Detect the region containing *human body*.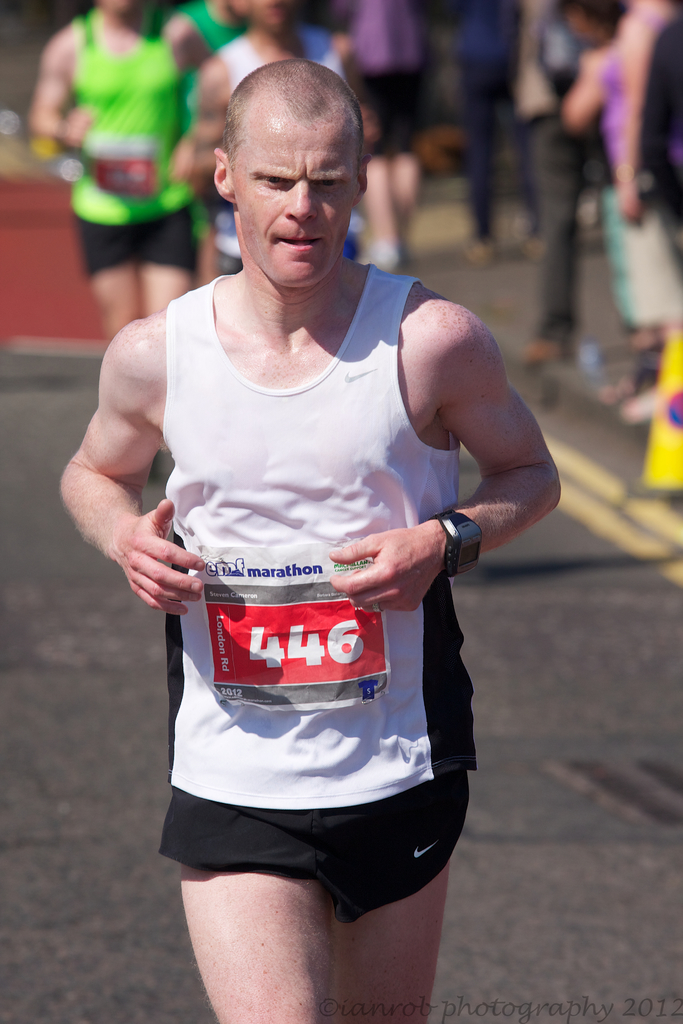
box=[104, 104, 524, 1023].
